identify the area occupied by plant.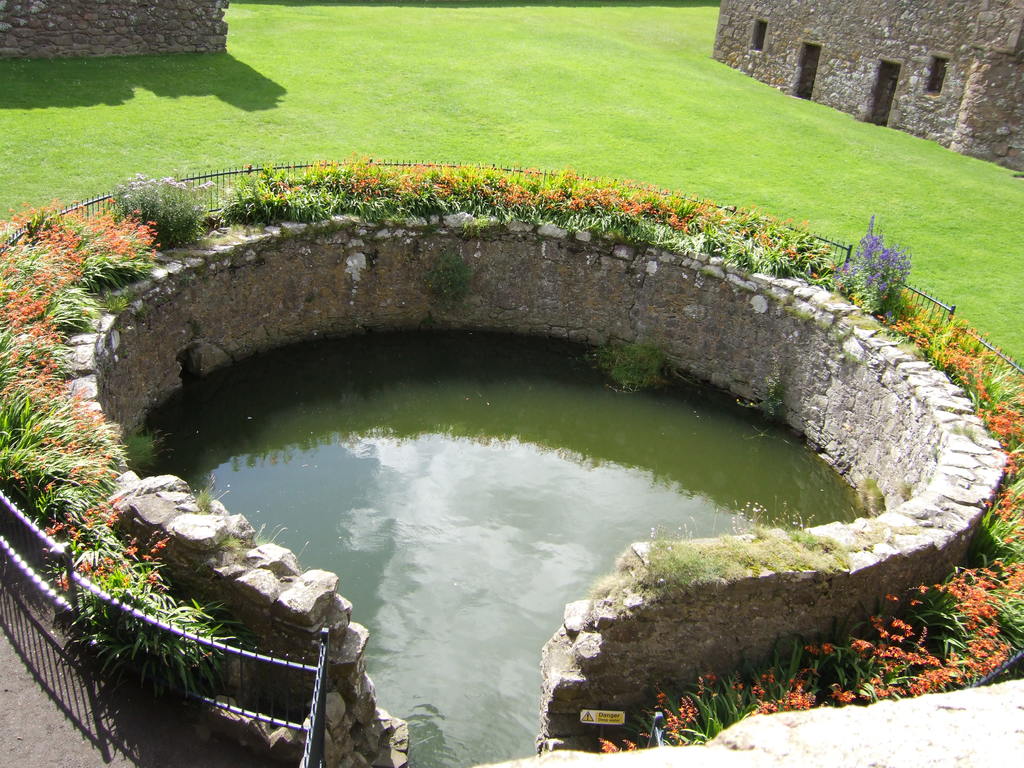
Area: left=634, top=515, right=858, bottom=602.
